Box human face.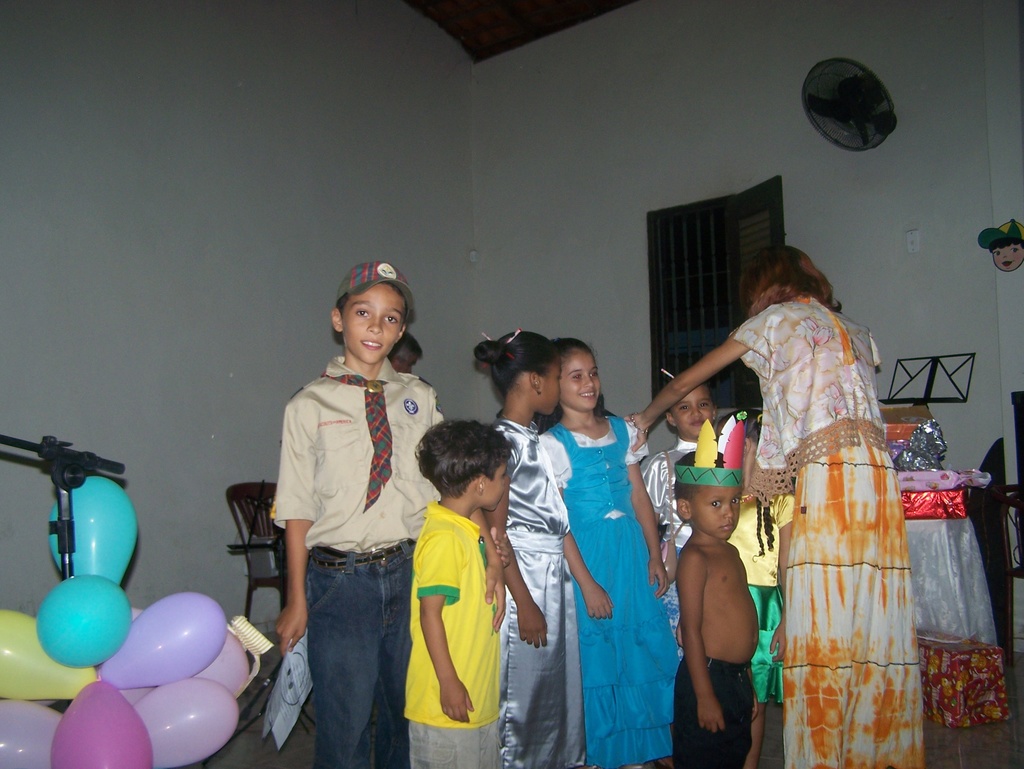
pyautogui.locateOnScreen(485, 450, 509, 510).
